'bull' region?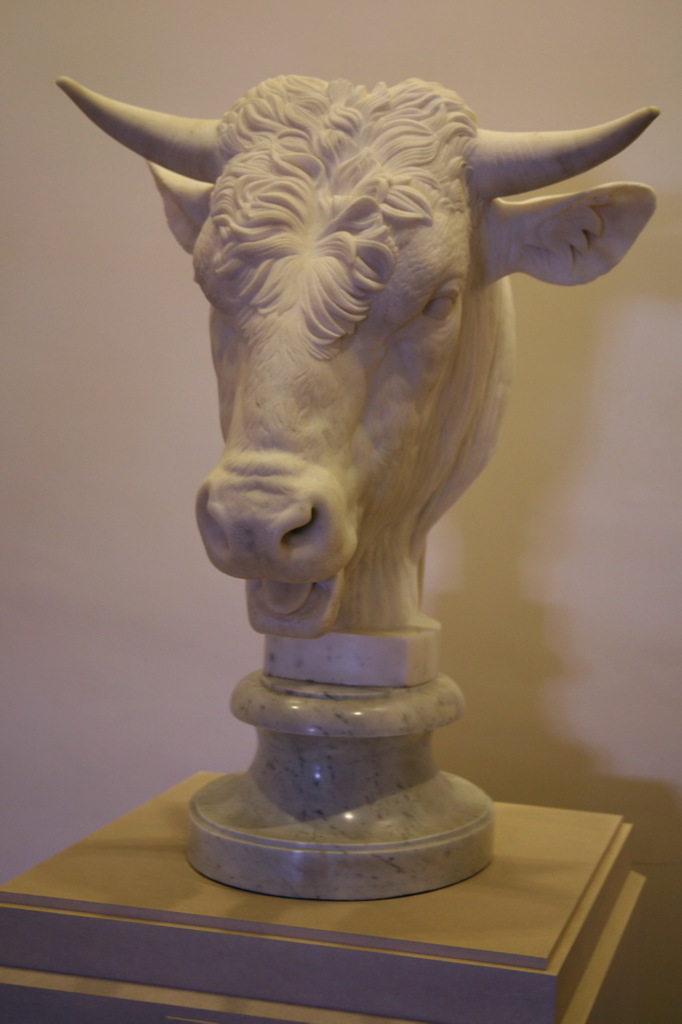
<bbox>53, 74, 655, 636</bbox>
